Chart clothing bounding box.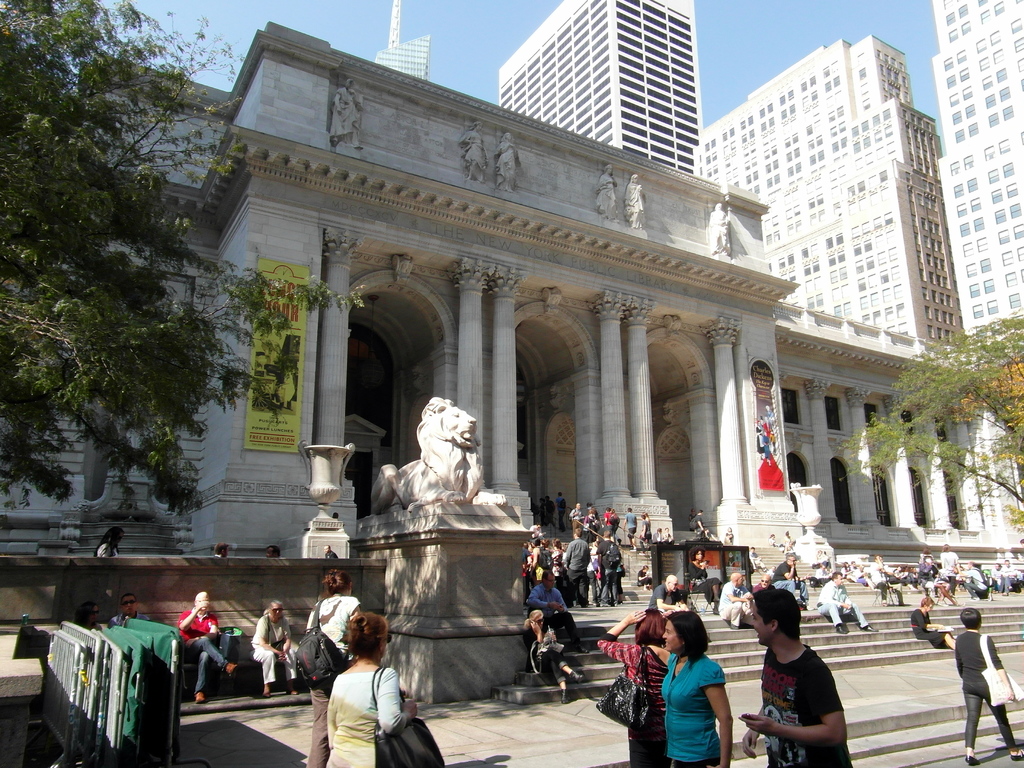
Charted: (603, 512, 619, 538).
